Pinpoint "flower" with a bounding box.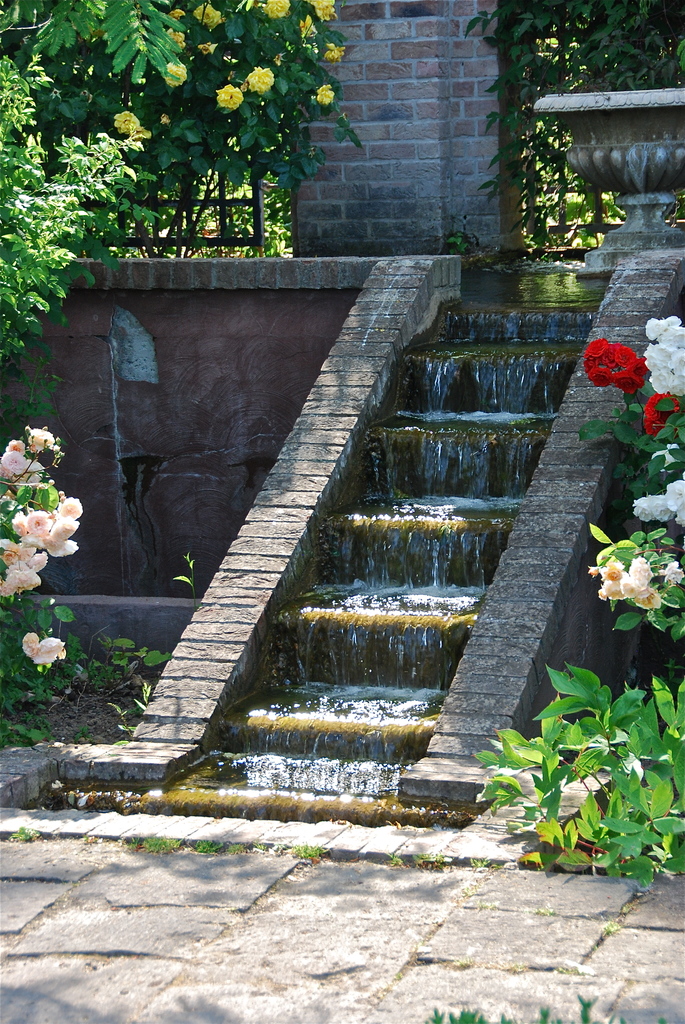
x1=113, y1=111, x2=139, y2=137.
